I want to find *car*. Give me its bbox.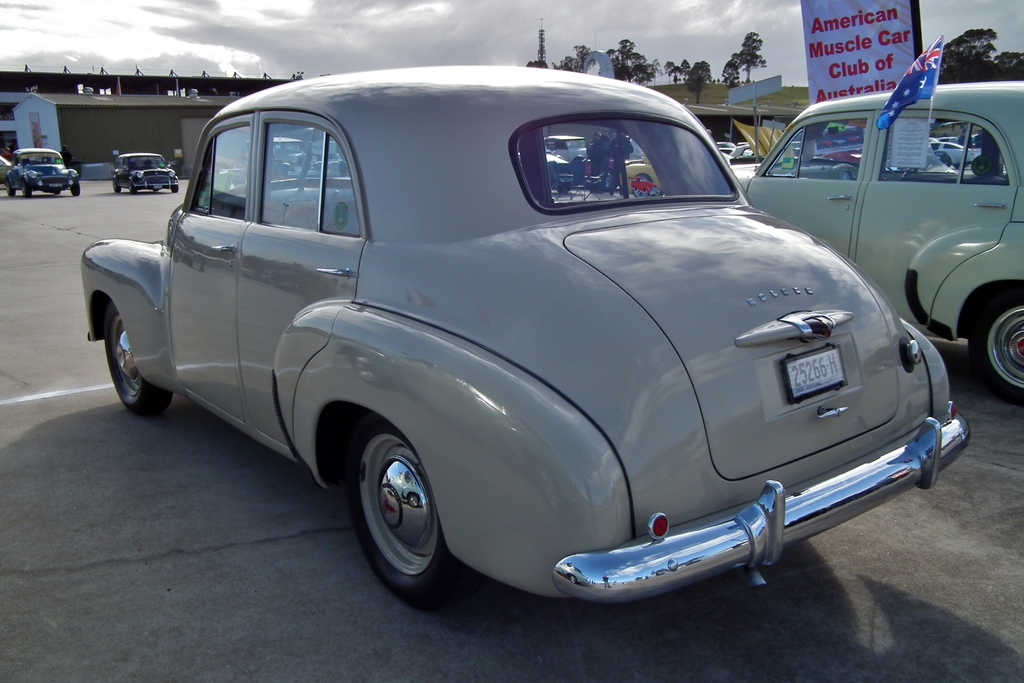
x1=113, y1=151, x2=174, y2=189.
